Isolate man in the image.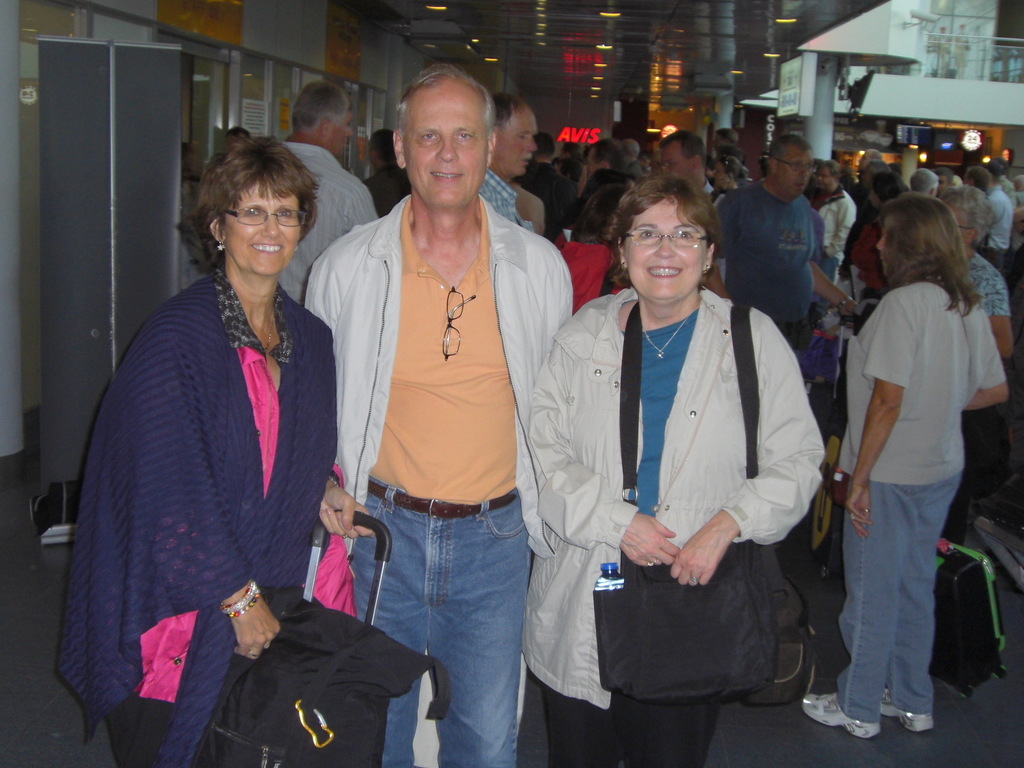
Isolated region: 474, 95, 544, 232.
